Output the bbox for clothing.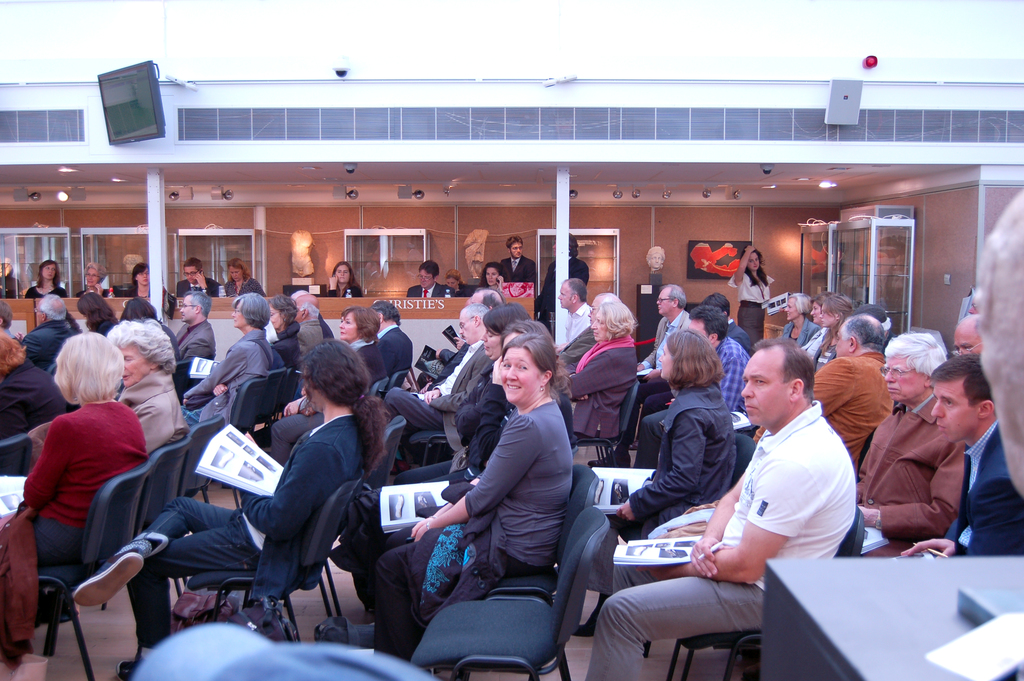
x1=4 y1=391 x2=136 y2=598.
